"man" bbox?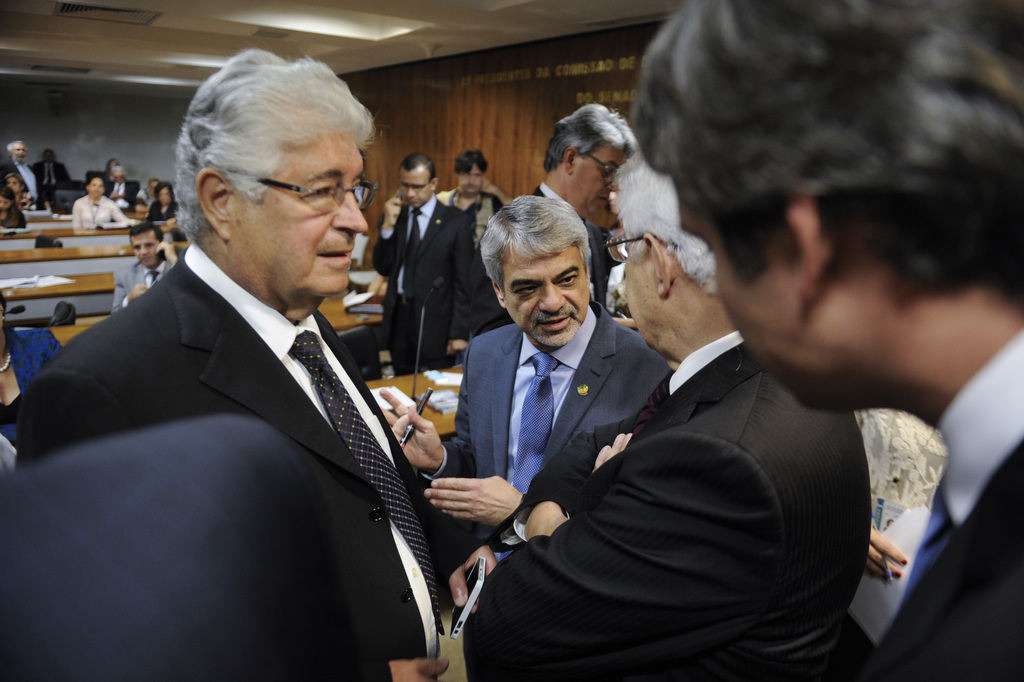
bbox=(533, 95, 634, 301)
